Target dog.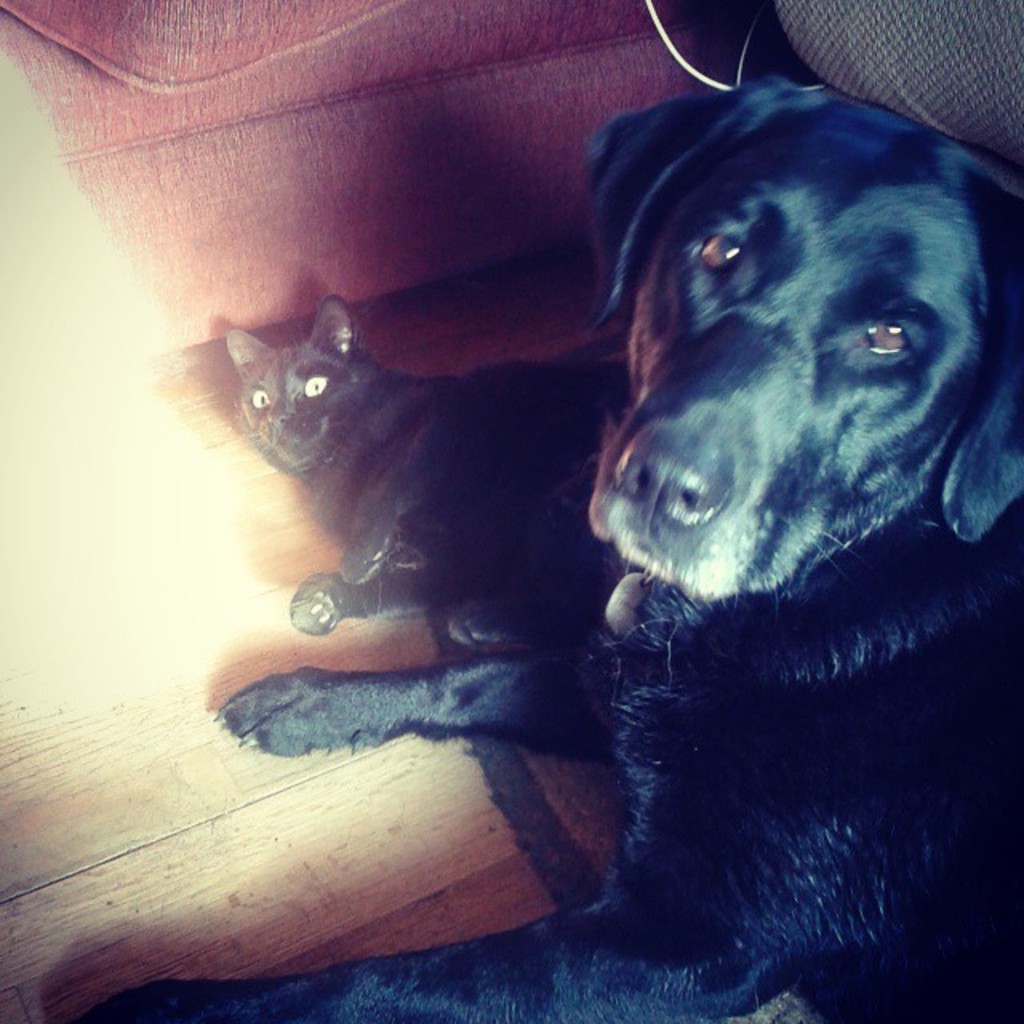
Target region: 66, 69, 1022, 1022.
